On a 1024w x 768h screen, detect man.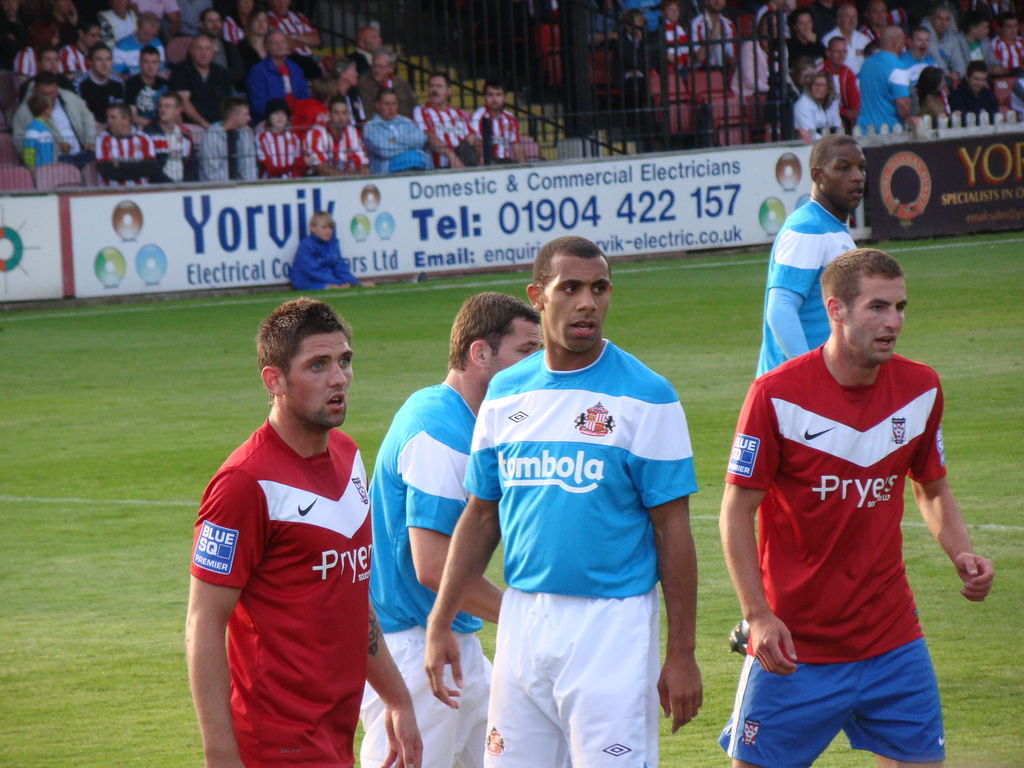
[left=465, top=77, right=529, bottom=165].
